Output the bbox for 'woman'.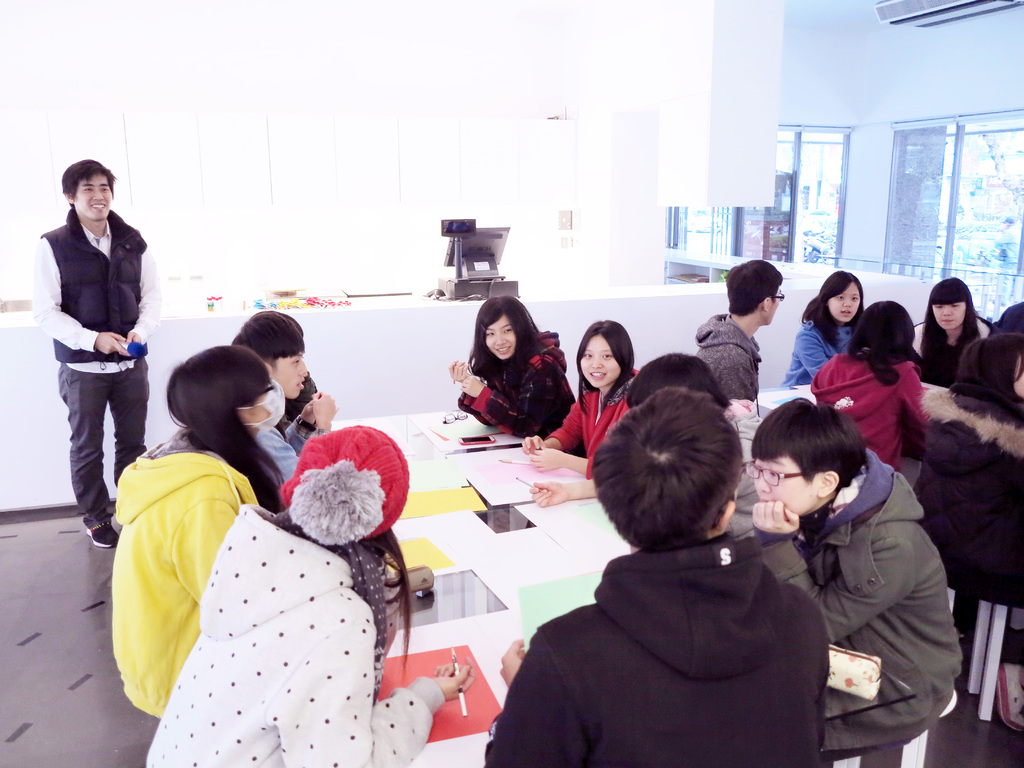
107/342/303/719.
